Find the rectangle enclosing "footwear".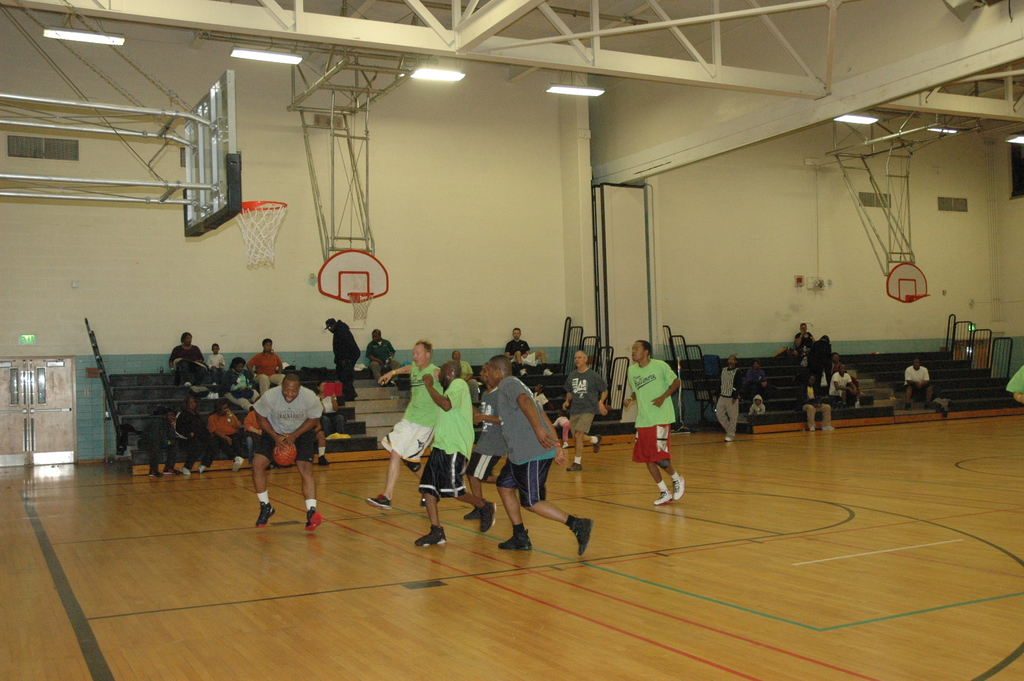
179, 467, 193, 475.
